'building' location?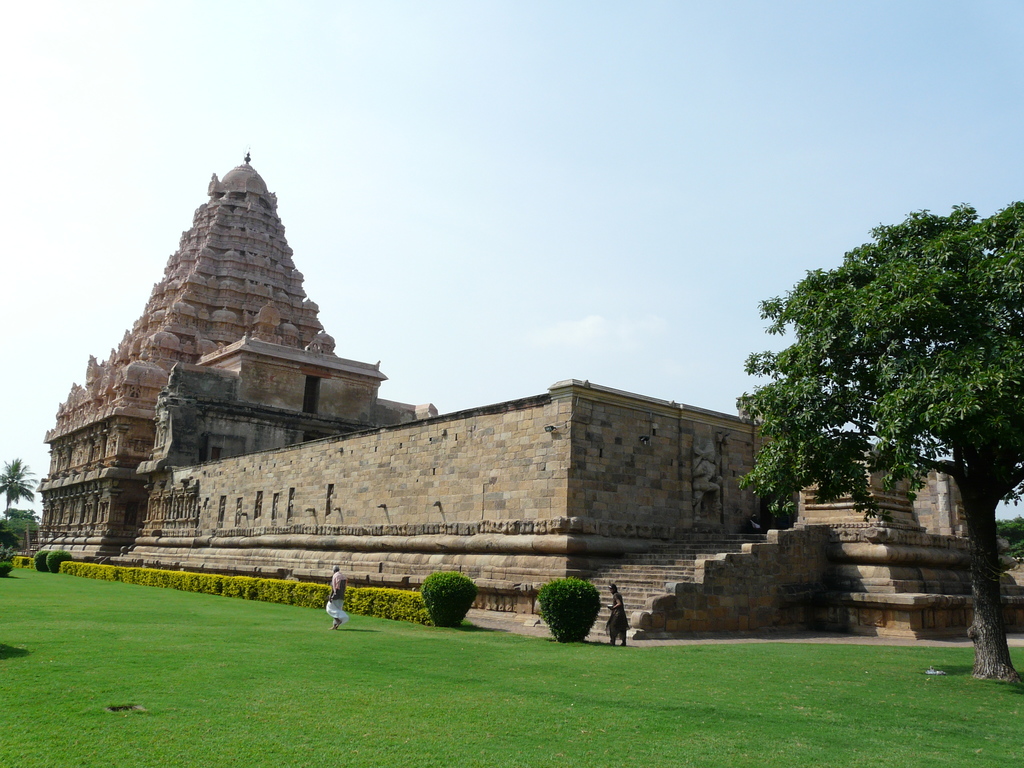
BBox(35, 147, 972, 636)
